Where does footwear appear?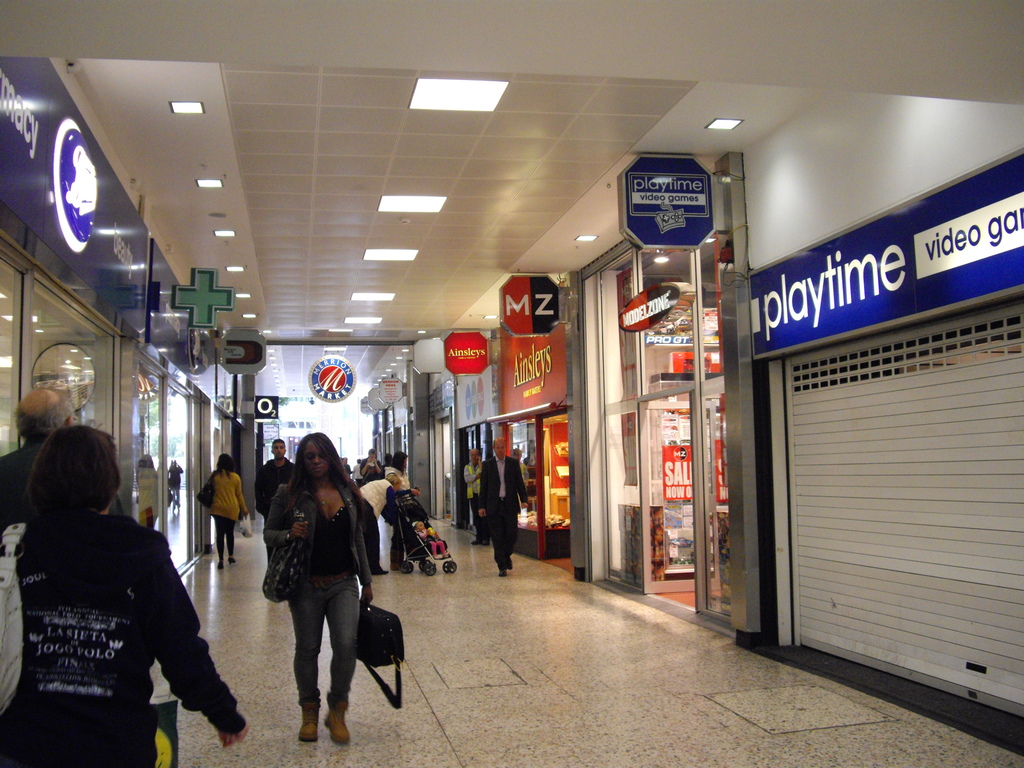
Appears at bbox=(507, 559, 515, 570).
